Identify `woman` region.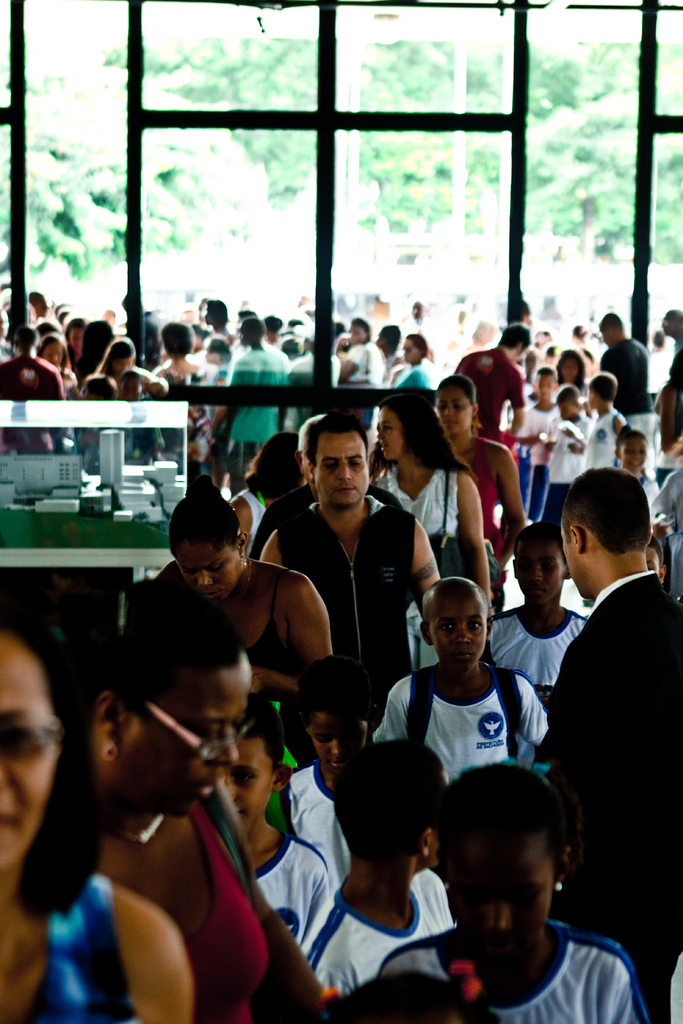
Region: 148 316 213 394.
